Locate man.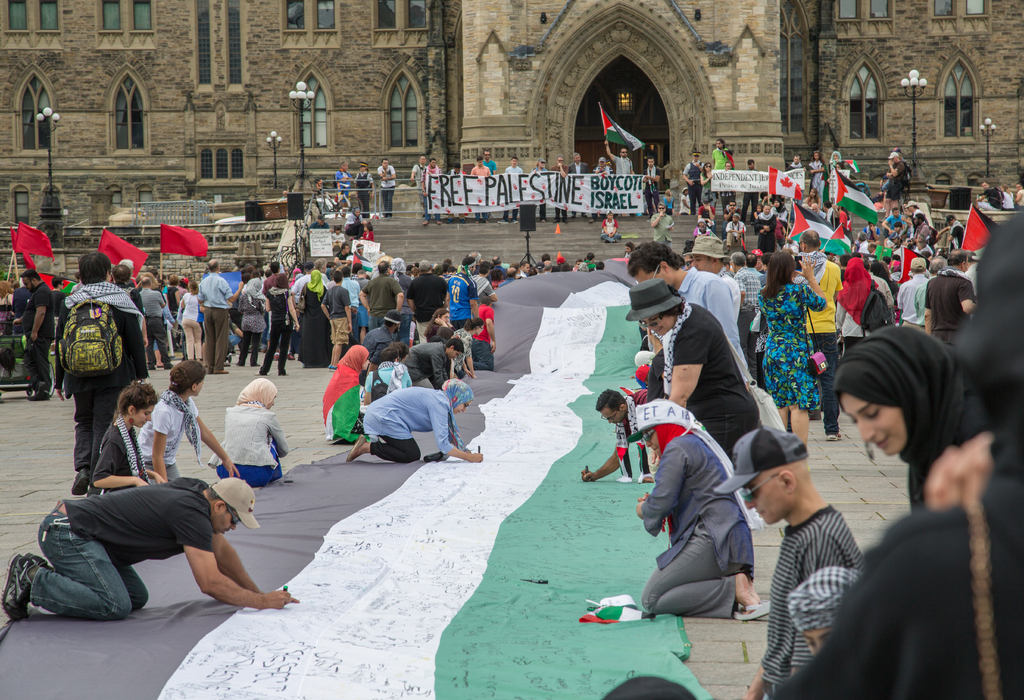
Bounding box: {"left": 568, "top": 151, "right": 591, "bottom": 218}.
